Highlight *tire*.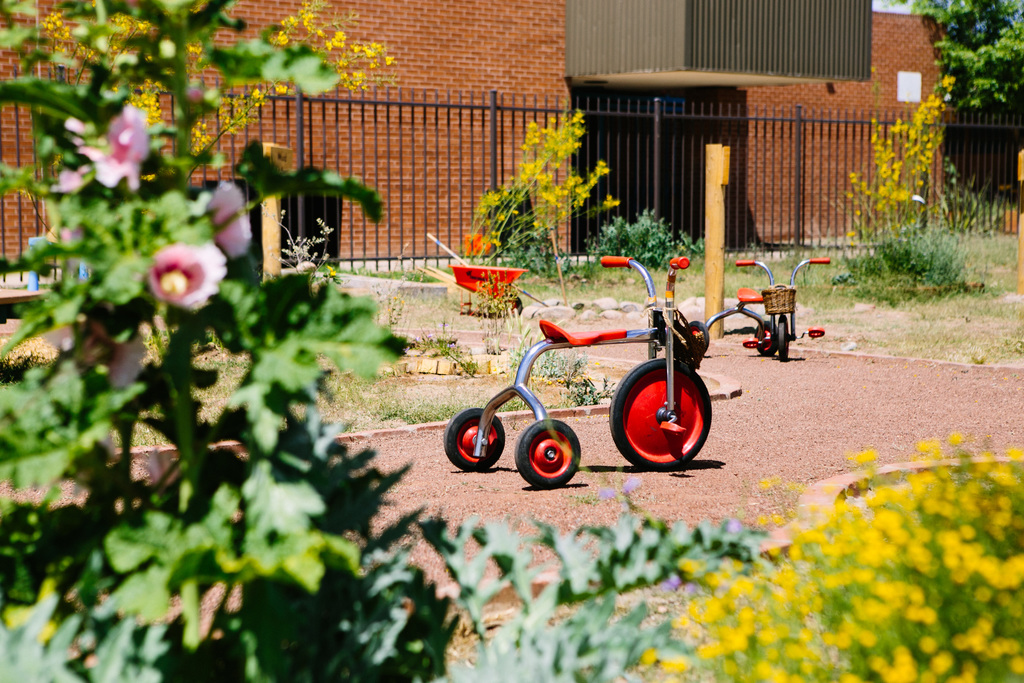
Highlighted region: bbox=(609, 352, 712, 472).
